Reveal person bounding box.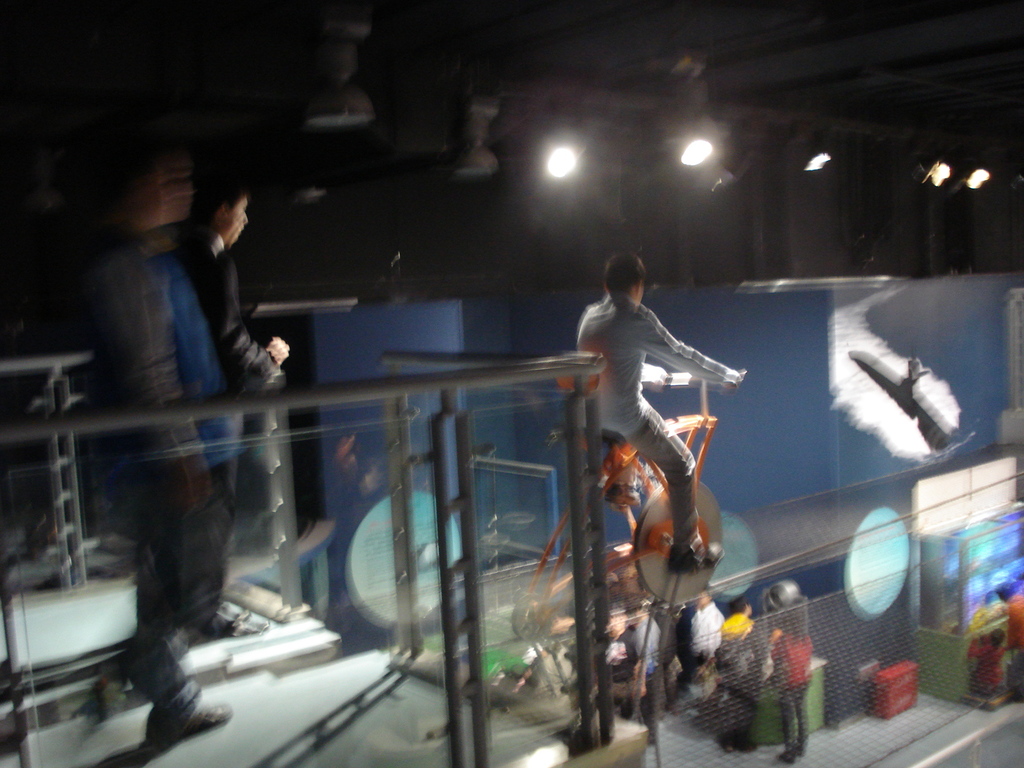
Revealed: select_region(763, 599, 816, 763).
